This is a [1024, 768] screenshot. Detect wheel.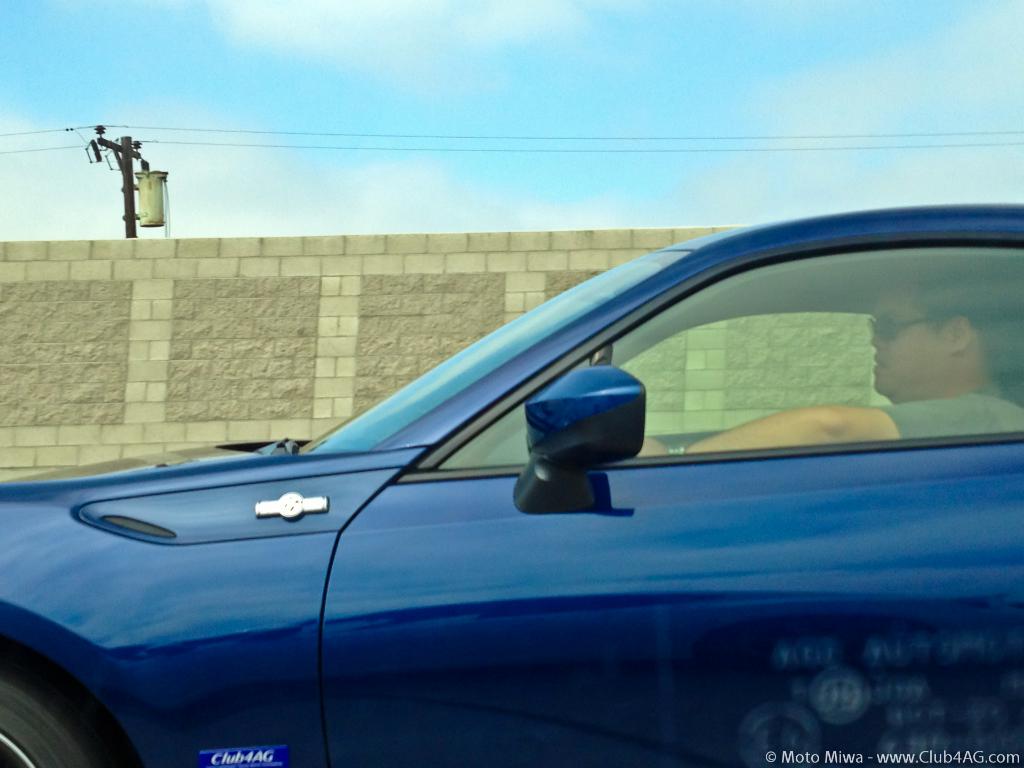
l=0, t=666, r=109, b=767.
